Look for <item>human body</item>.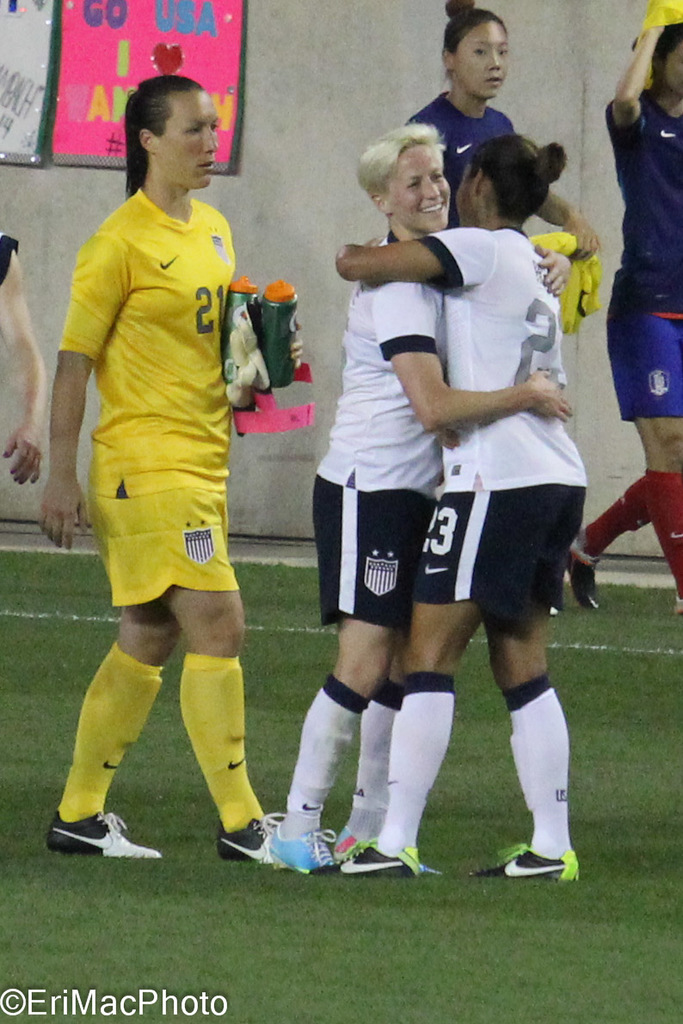
Found: <region>404, 95, 600, 609</region>.
